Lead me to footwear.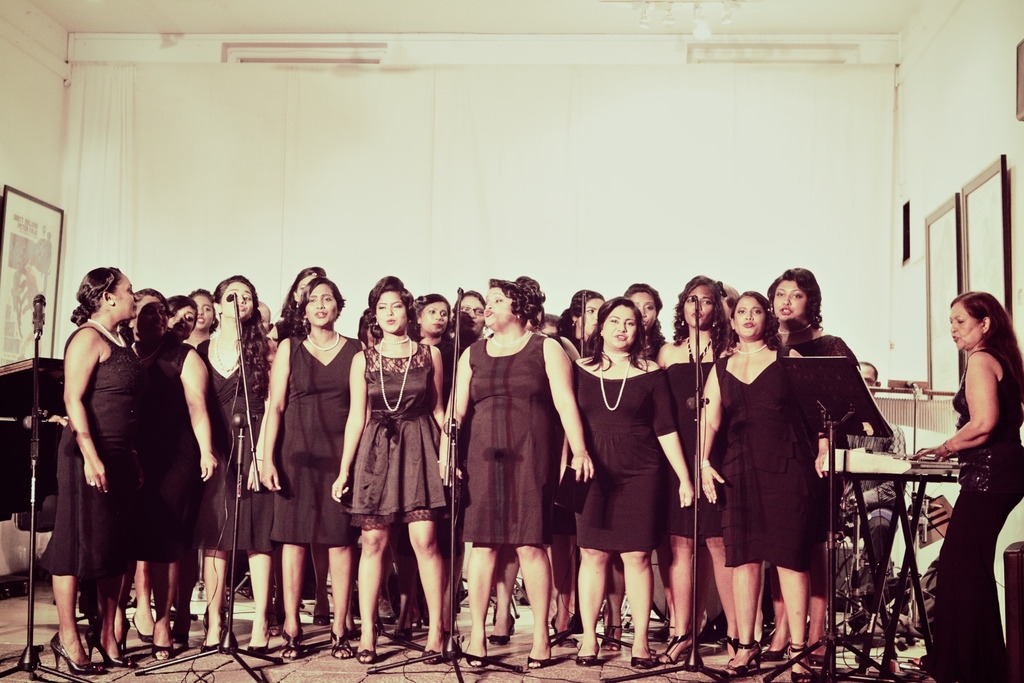
Lead to detection(789, 644, 815, 682).
